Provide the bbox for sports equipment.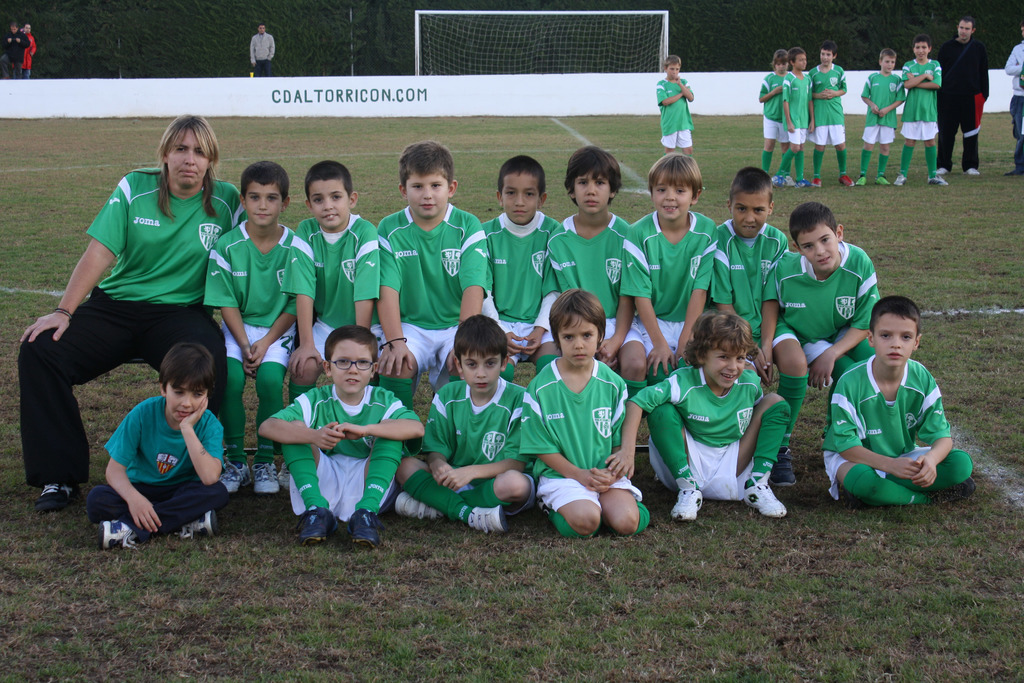
BBox(813, 177, 820, 189).
